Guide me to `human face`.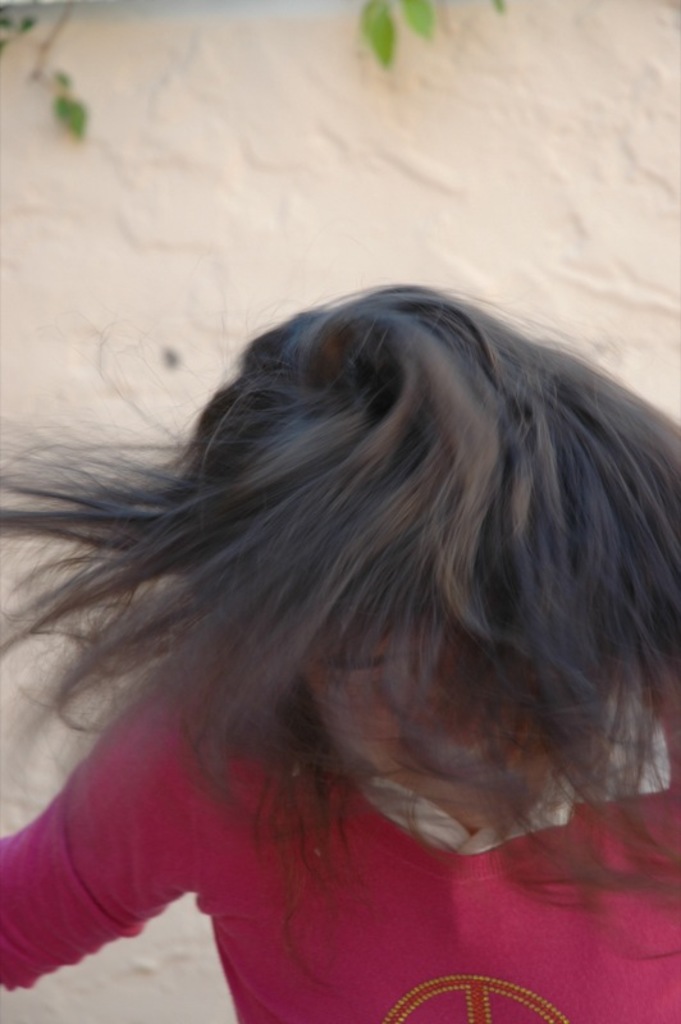
Guidance: (left=310, top=604, right=588, bottom=822).
